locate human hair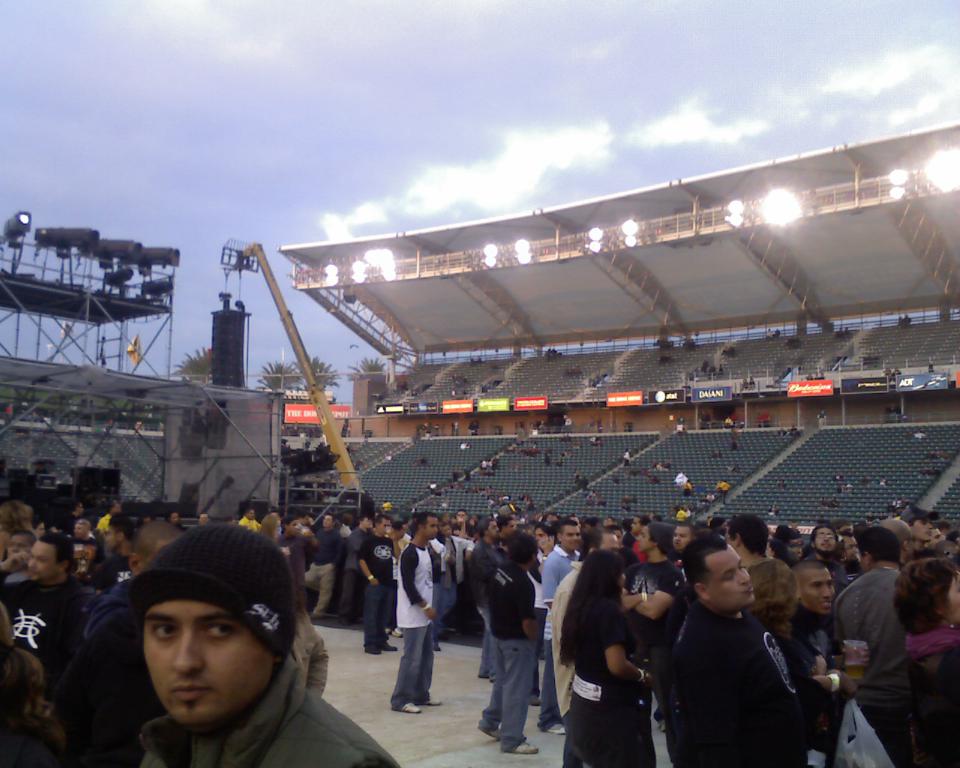
bbox=(410, 524, 418, 541)
